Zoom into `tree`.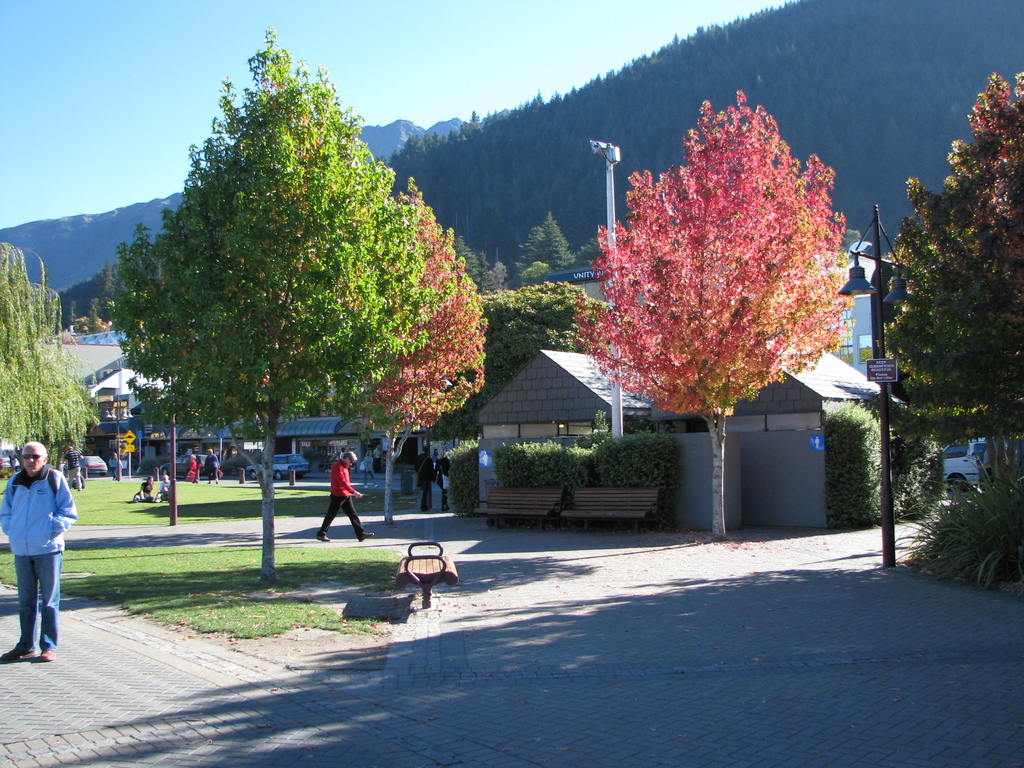
Zoom target: bbox=[98, 24, 451, 587].
